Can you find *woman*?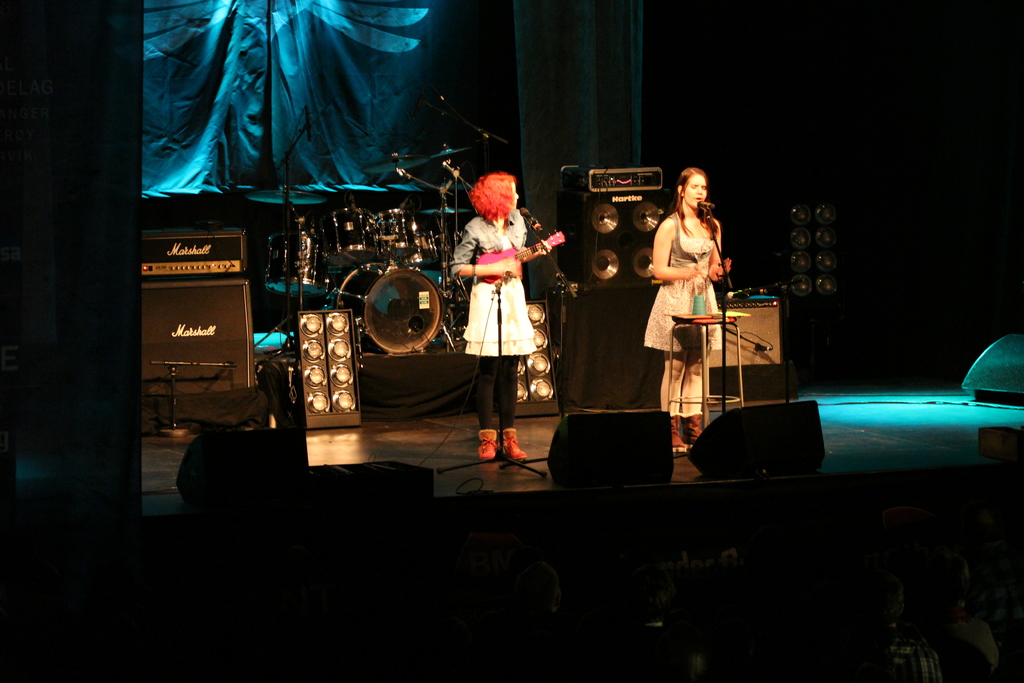
Yes, bounding box: left=643, top=167, right=740, bottom=359.
